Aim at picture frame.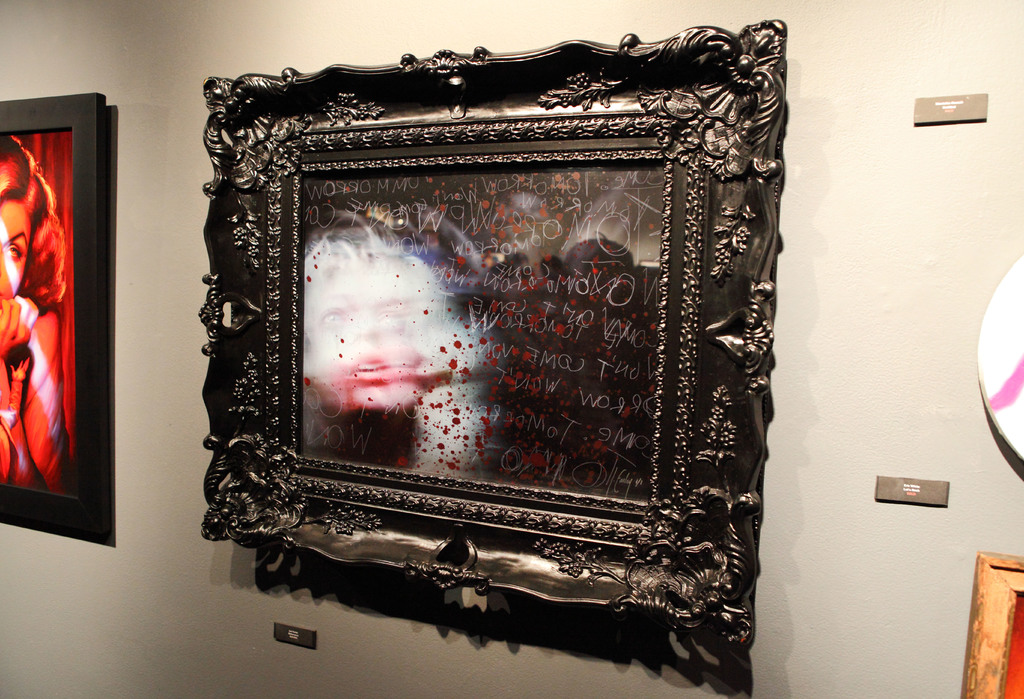
Aimed at region(204, 17, 776, 648).
